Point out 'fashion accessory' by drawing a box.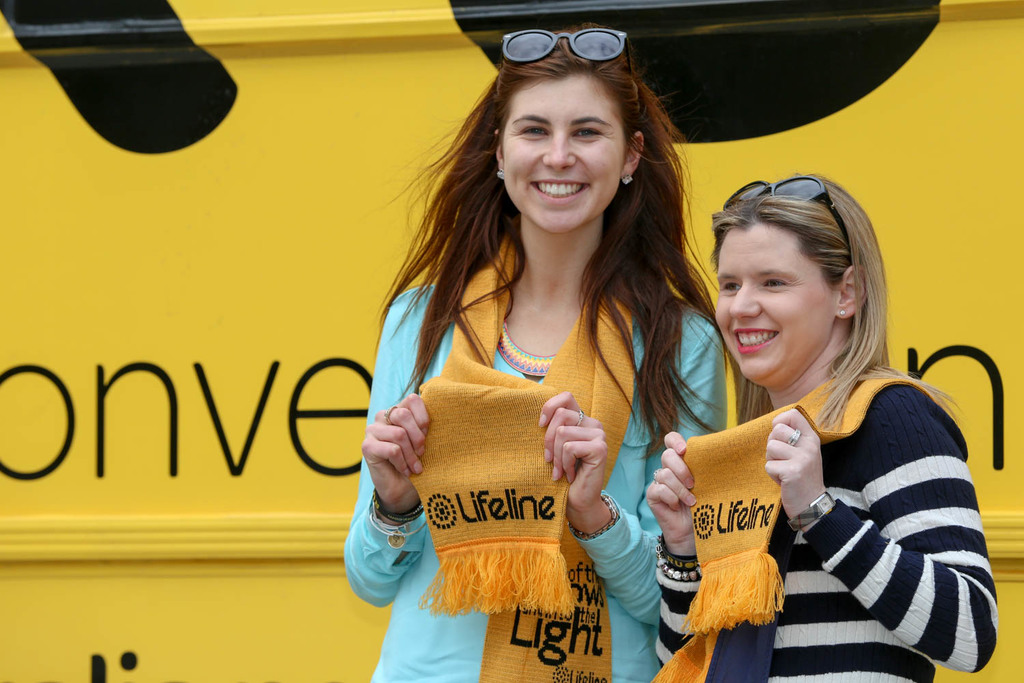
x1=645 y1=368 x2=940 y2=682.
